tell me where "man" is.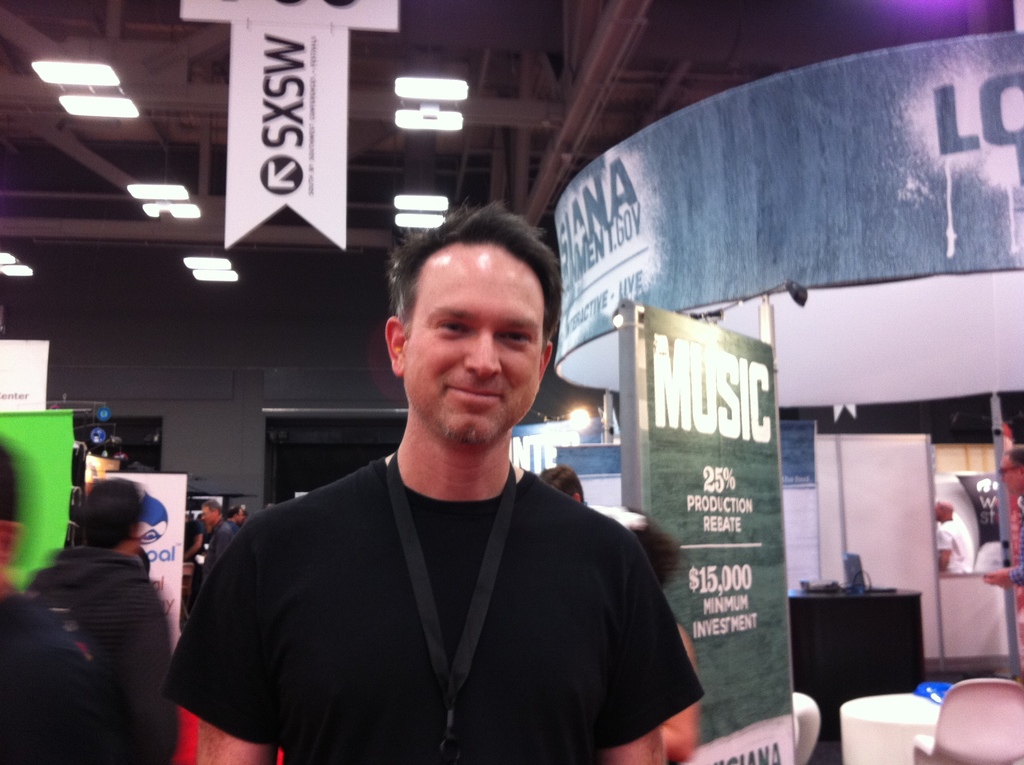
"man" is at 982 443 1023 590.
